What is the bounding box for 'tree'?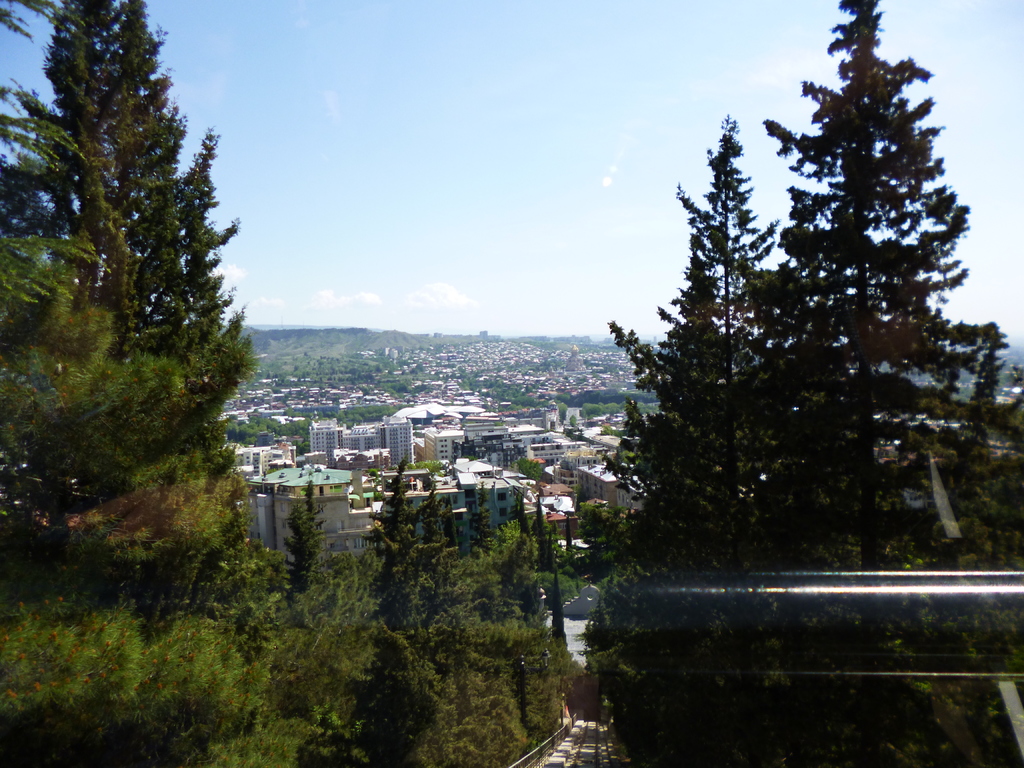
select_region(24, 17, 266, 687).
